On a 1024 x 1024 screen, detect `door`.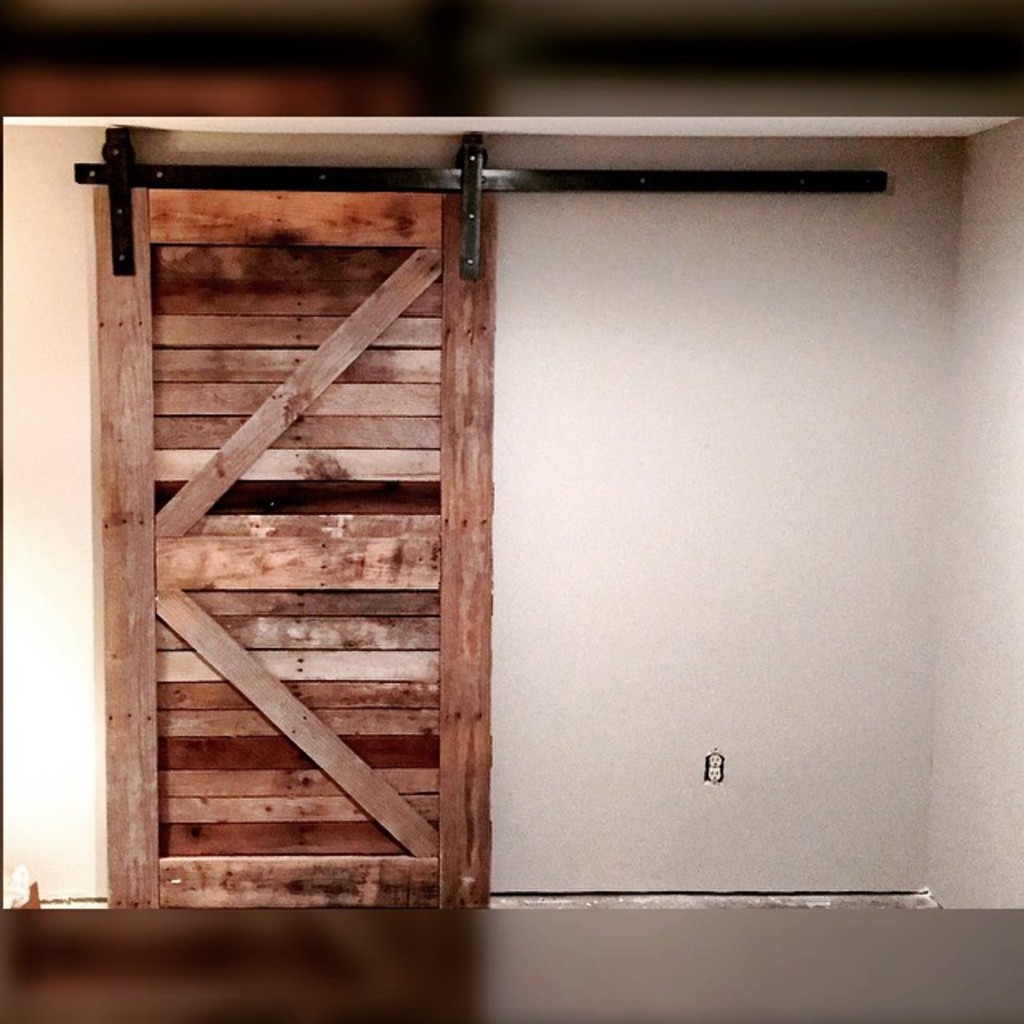
<box>74,123,494,915</box>.
